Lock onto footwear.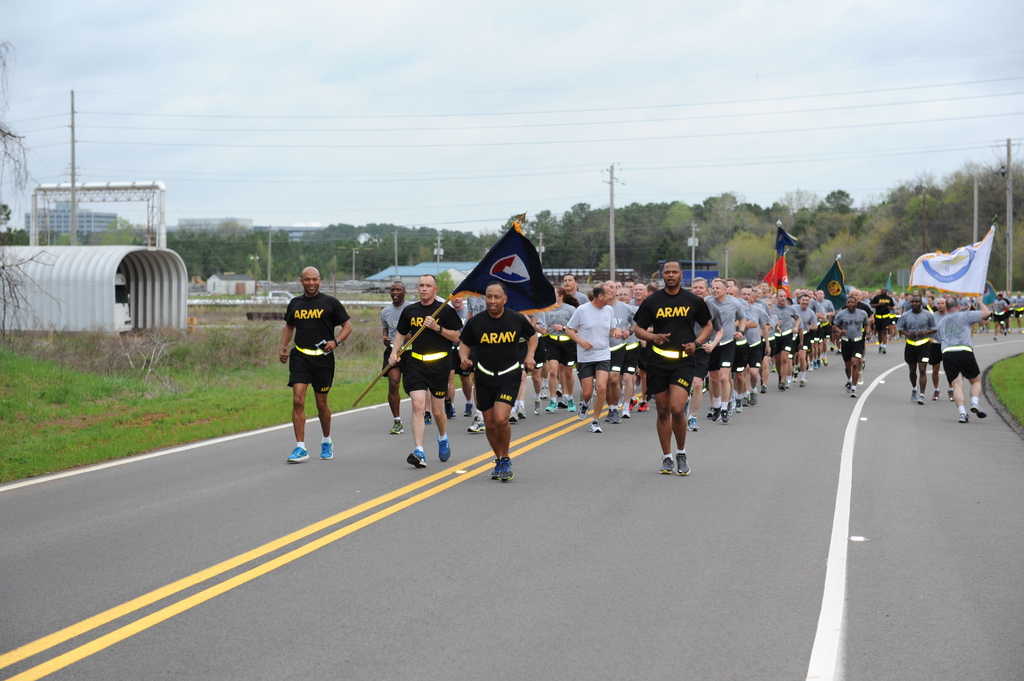
Locked: Rect(799, 380, 808, 387).
